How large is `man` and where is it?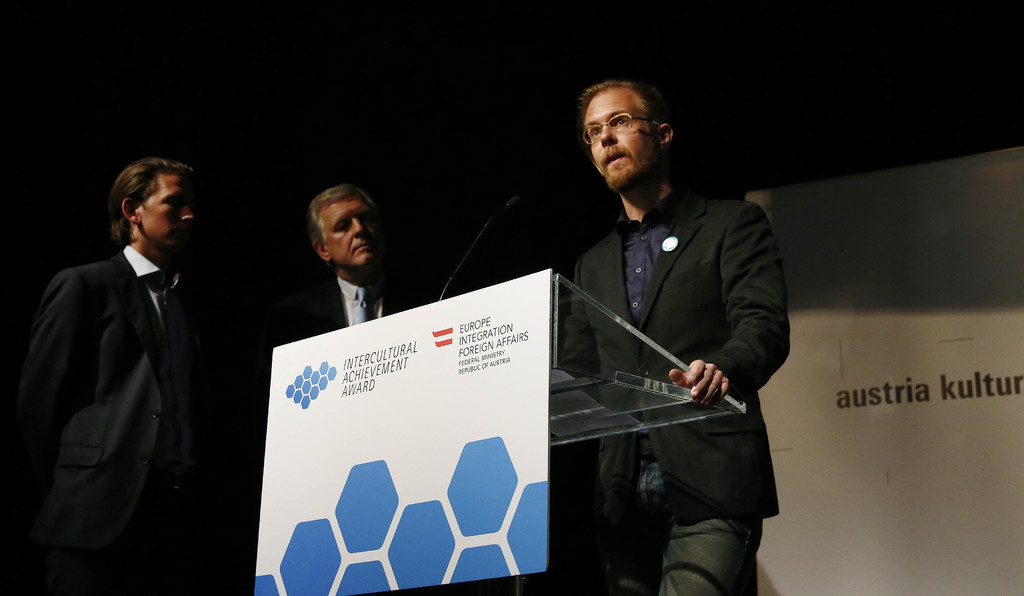
Bounding box: bbox=(0, 163, 232, 595).
